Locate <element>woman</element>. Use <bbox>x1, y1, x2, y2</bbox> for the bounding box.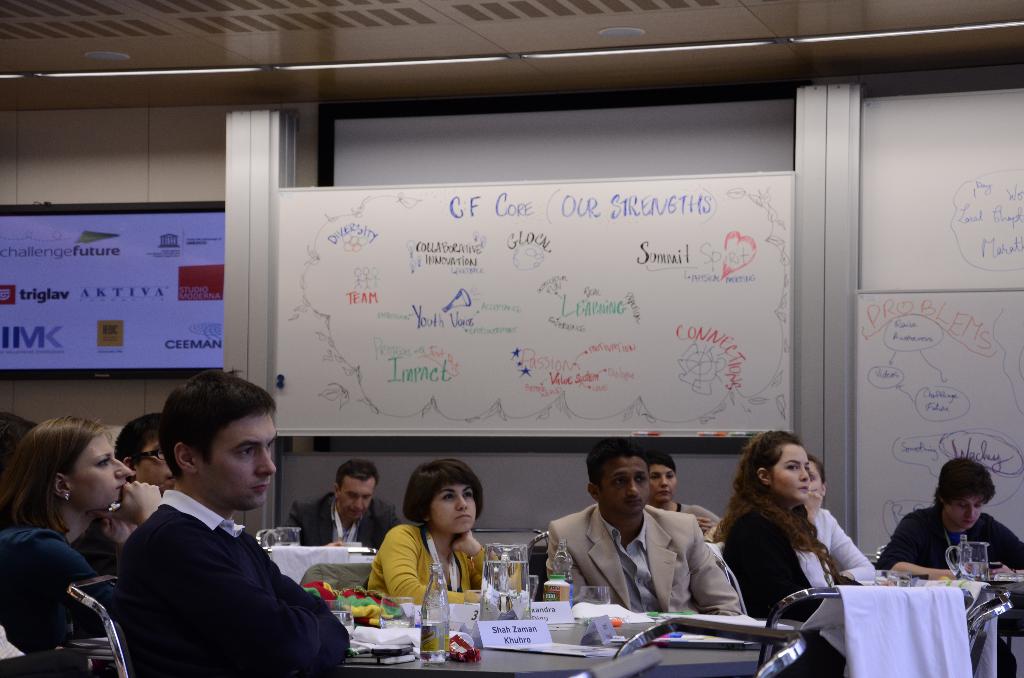
<bbox>371, 458, 525, 609</bbox>.
